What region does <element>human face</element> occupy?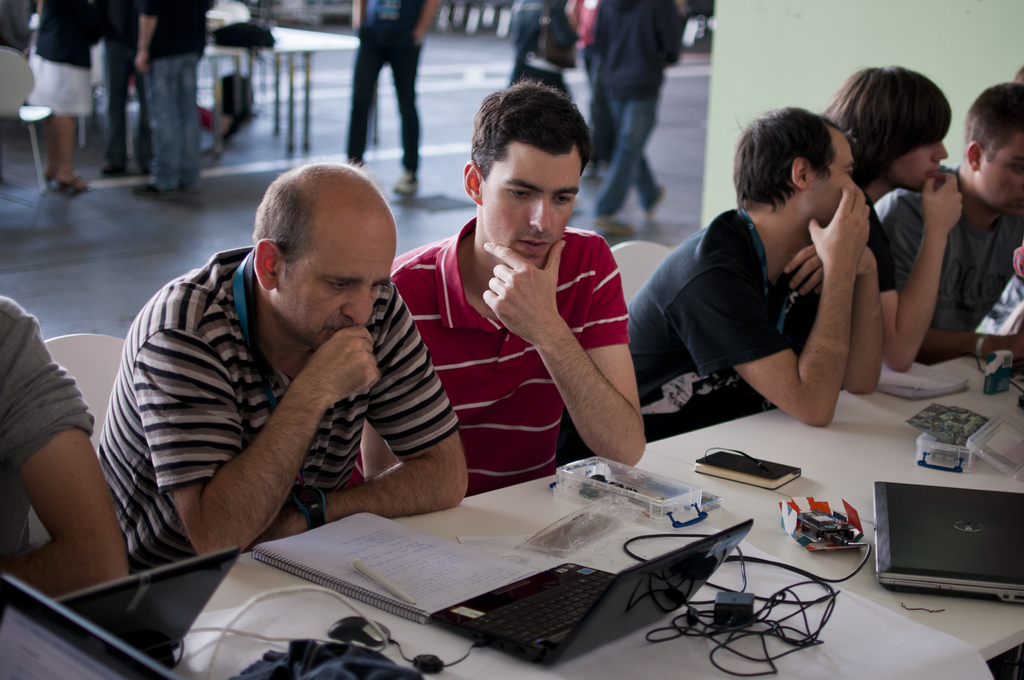
886, 131, 947, 194.
